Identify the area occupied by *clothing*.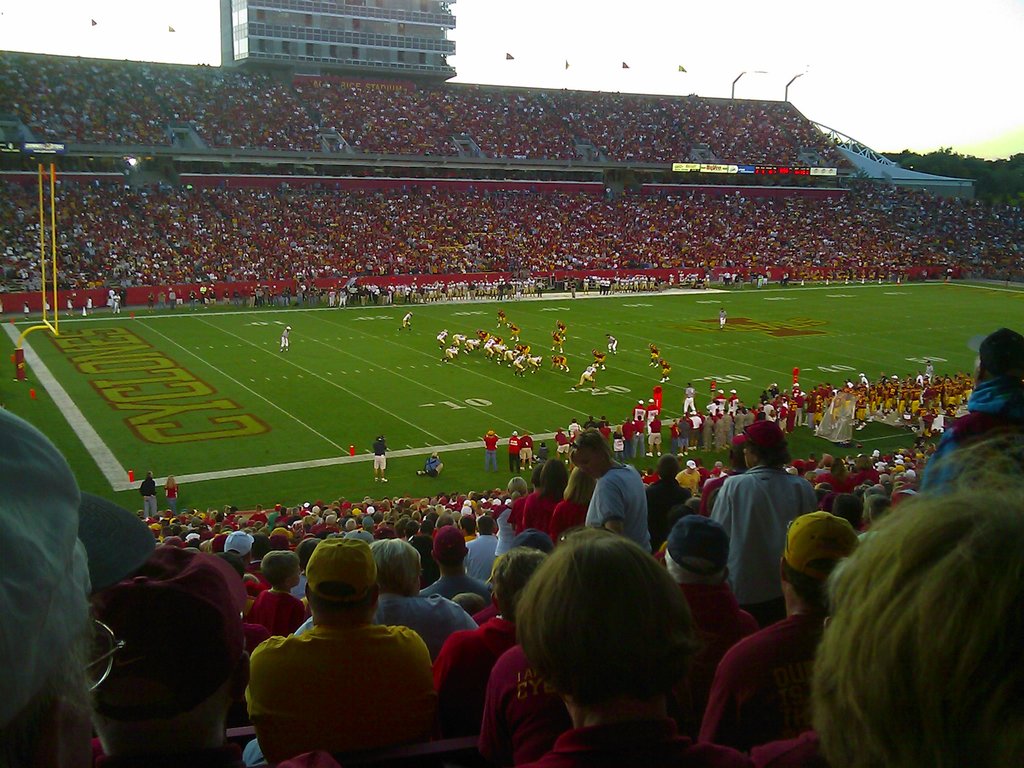
Area: 520 435 533 460.
